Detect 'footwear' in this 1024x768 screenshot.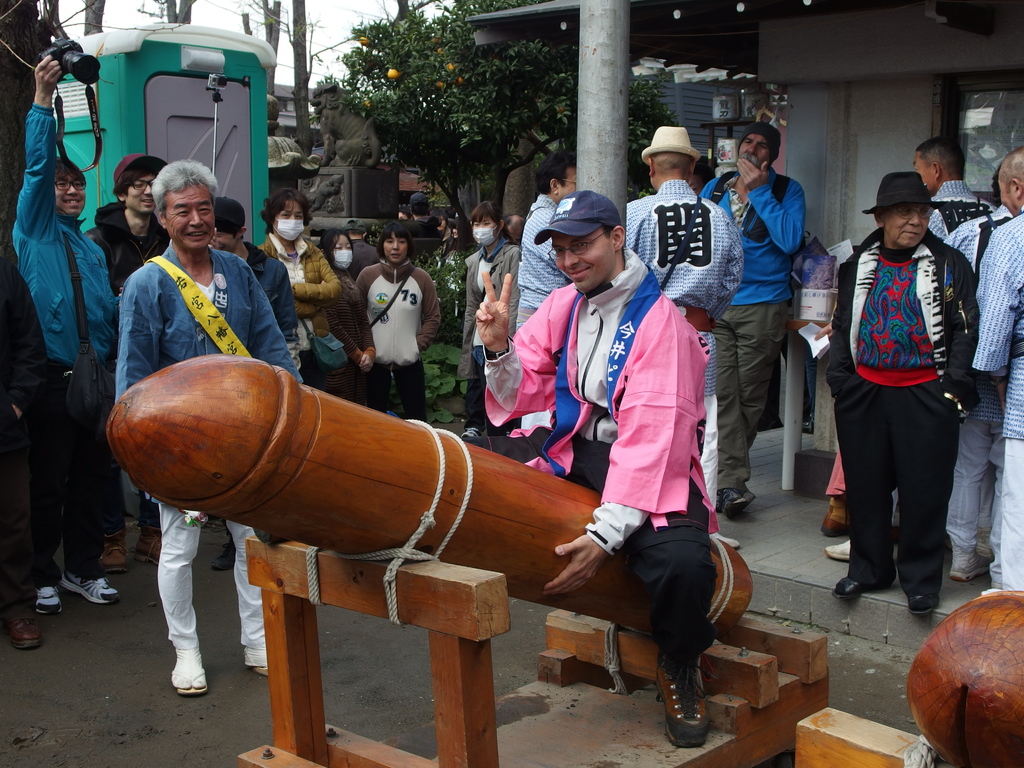
Detection: bbox(170, 671, 208, 695).
